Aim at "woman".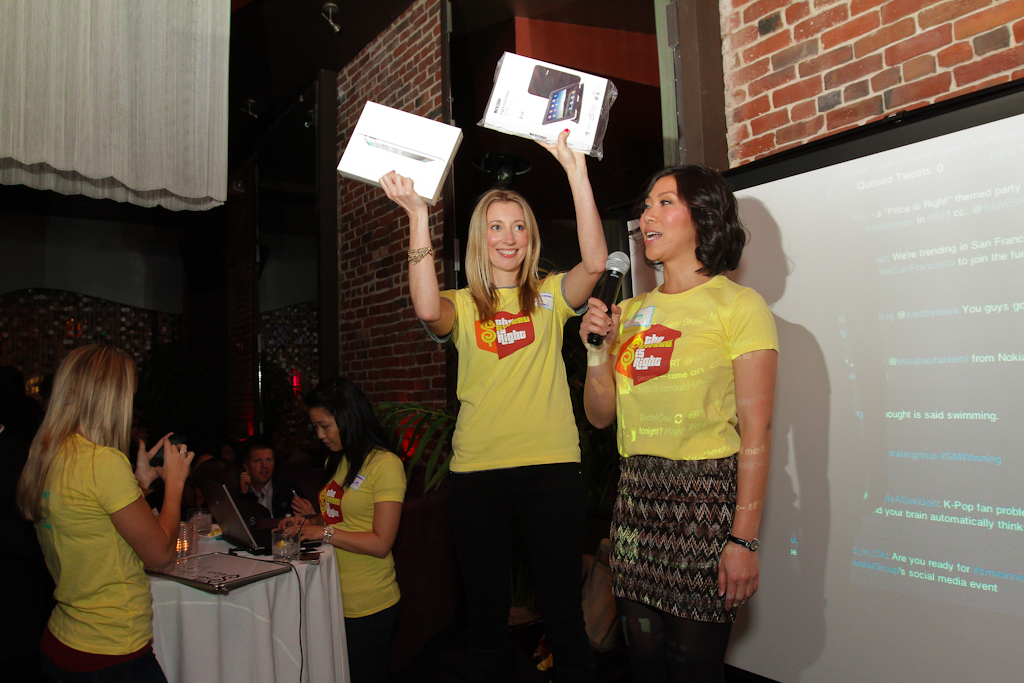
Aimed at {"left": 15, "top": 343, "right": 194, "bottom": 682}.
